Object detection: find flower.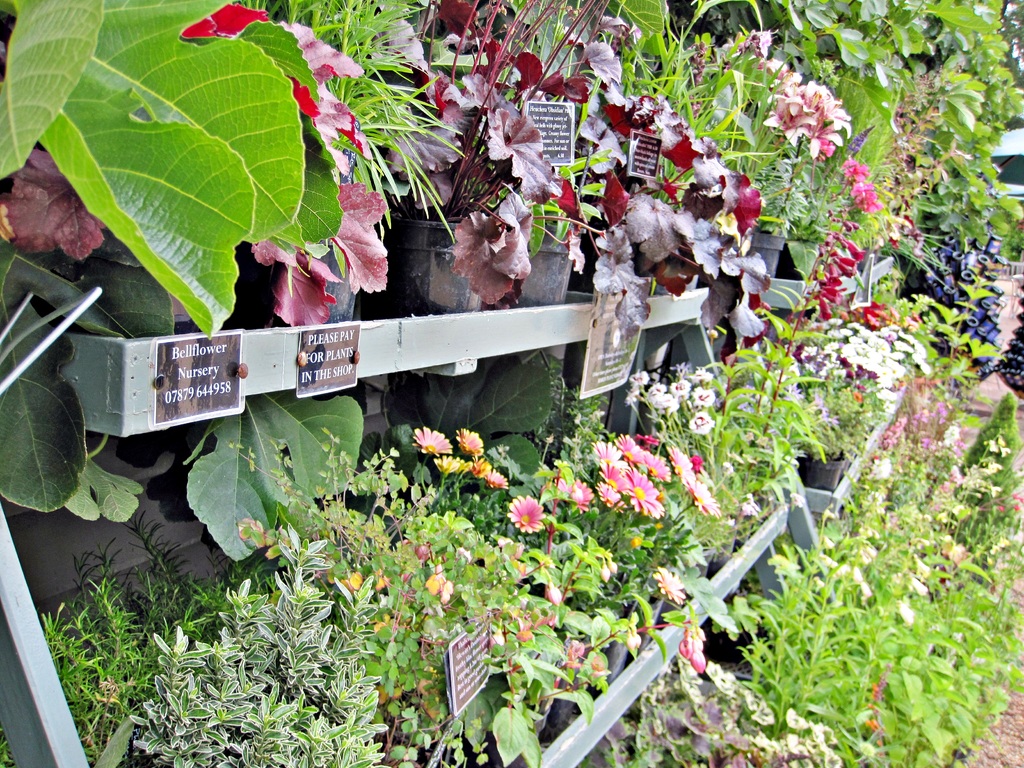
bbox=[436, 450, 458, 476].
